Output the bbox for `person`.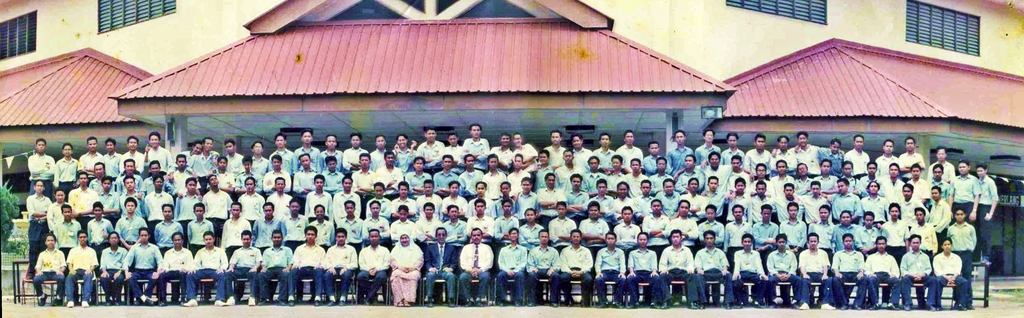
x1=151 y1=234 x2=187 y2=304.
